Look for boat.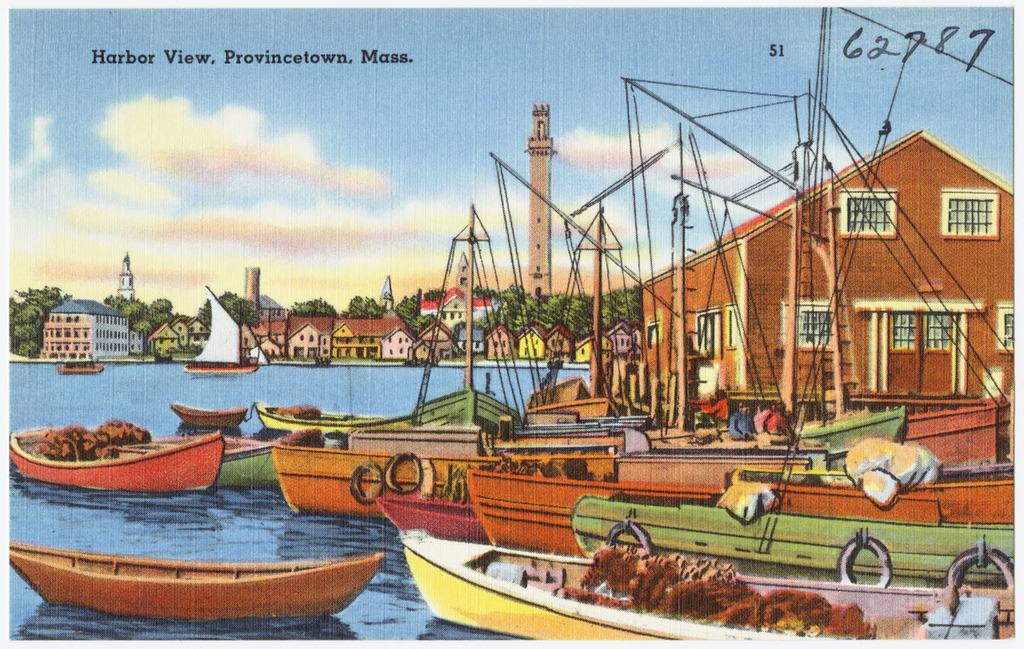
Found: (630, 1, 1012, 475).
